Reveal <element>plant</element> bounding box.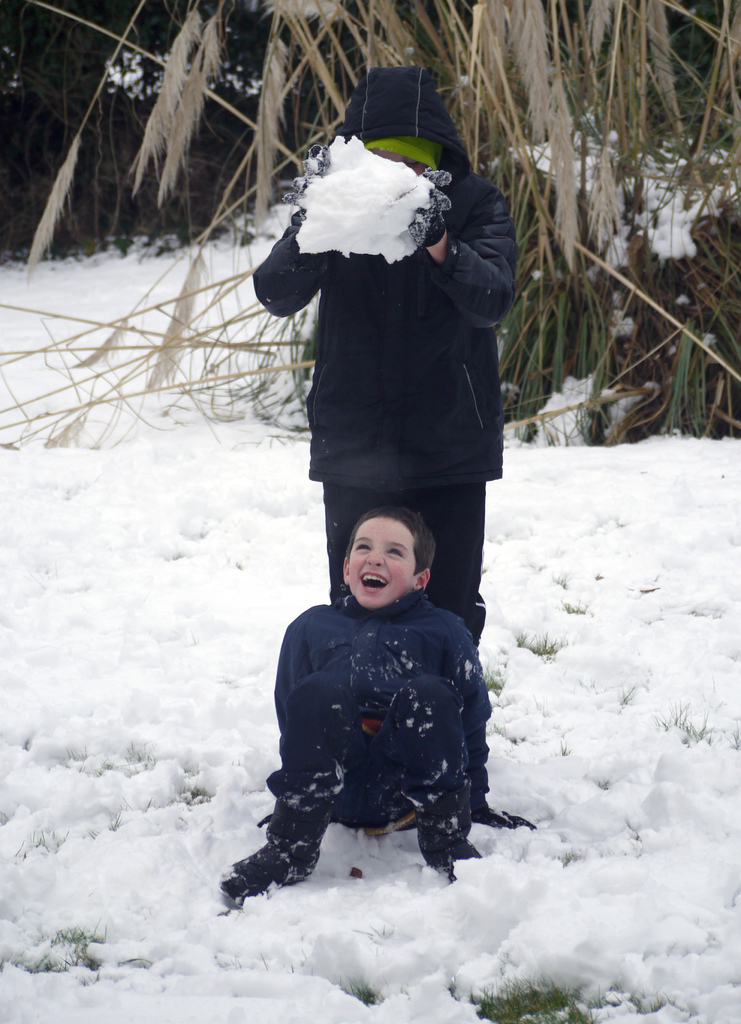
Revealed: box(176, 779, 211, 802).
